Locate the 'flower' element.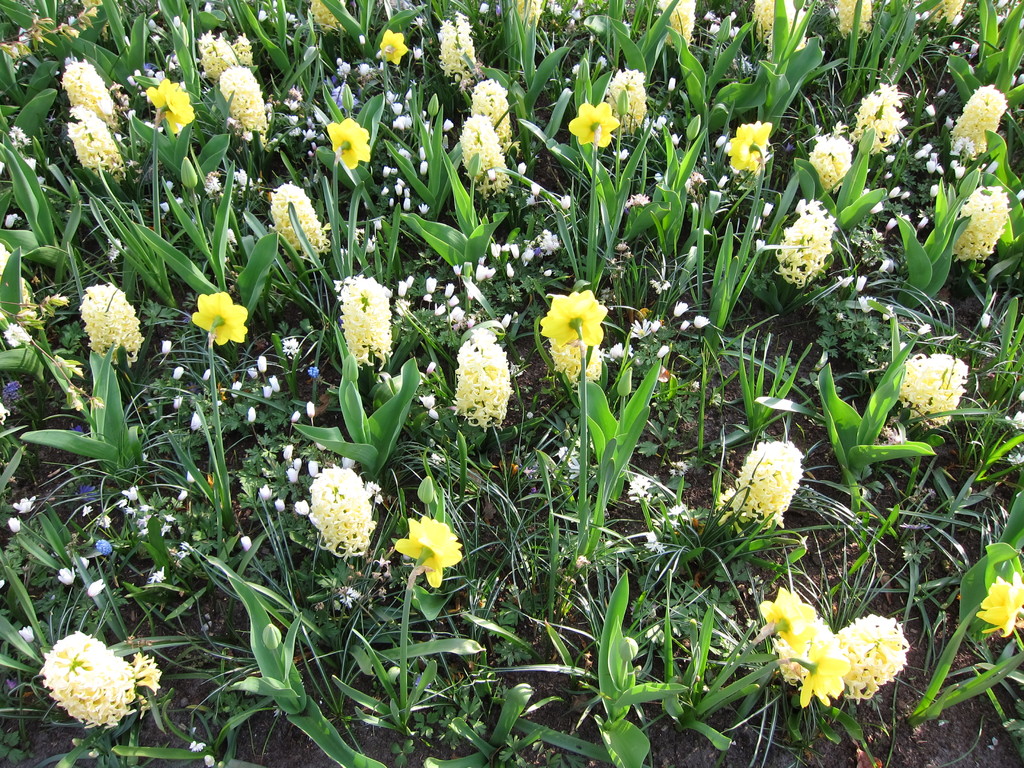
Element bbox: 692 310 710 330.
